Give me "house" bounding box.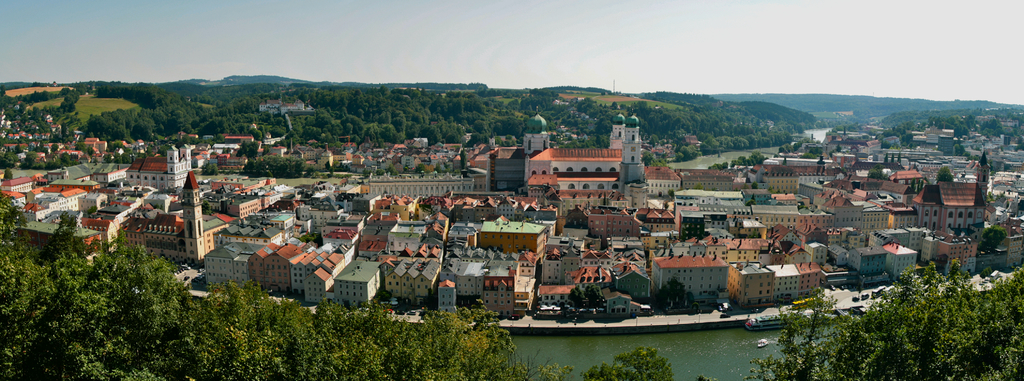
(left=881, top=239, right=918, bottom=283).
